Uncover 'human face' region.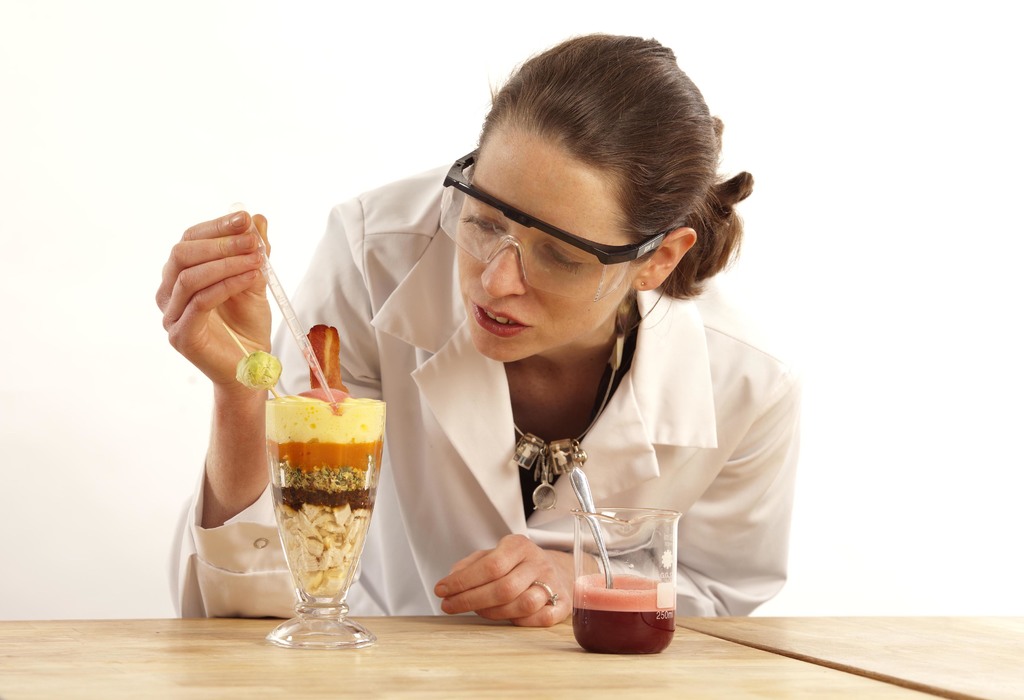
Uncovered: [448,109,626,367].
